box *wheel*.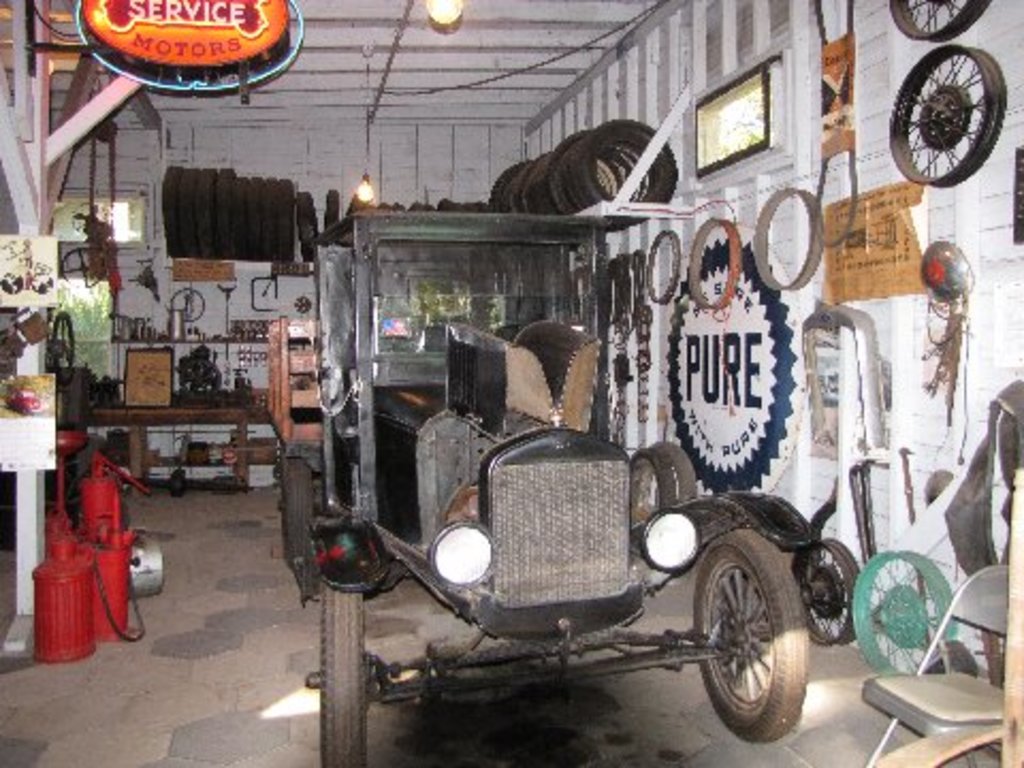
bbox=[646, 228, 681, 305].
